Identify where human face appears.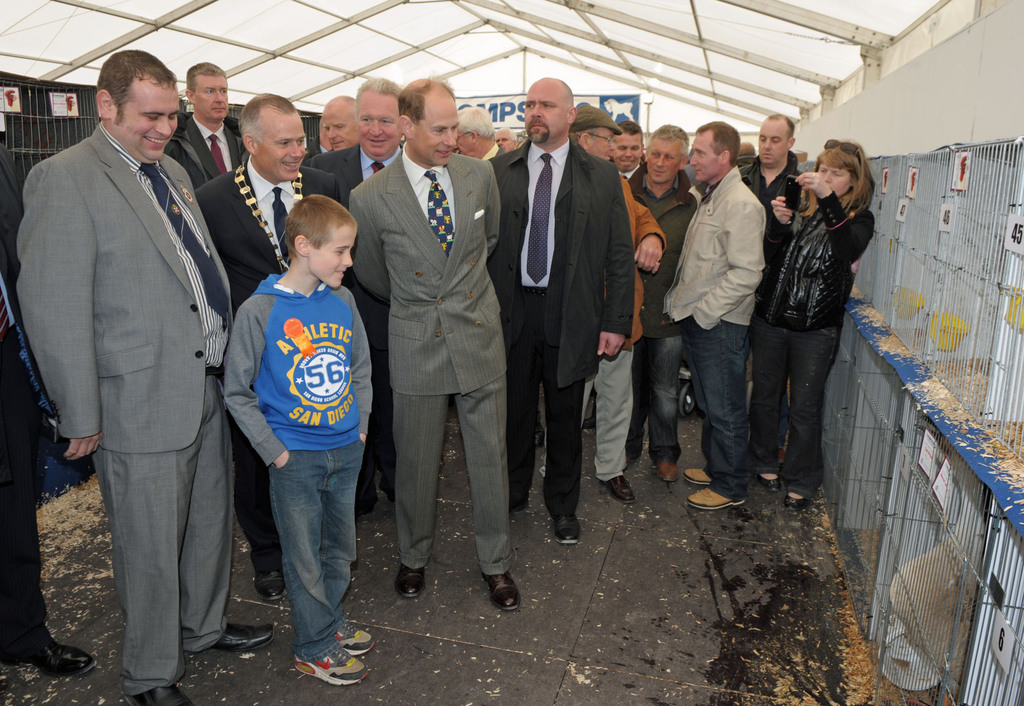
Appears at 616/132/639/173.
